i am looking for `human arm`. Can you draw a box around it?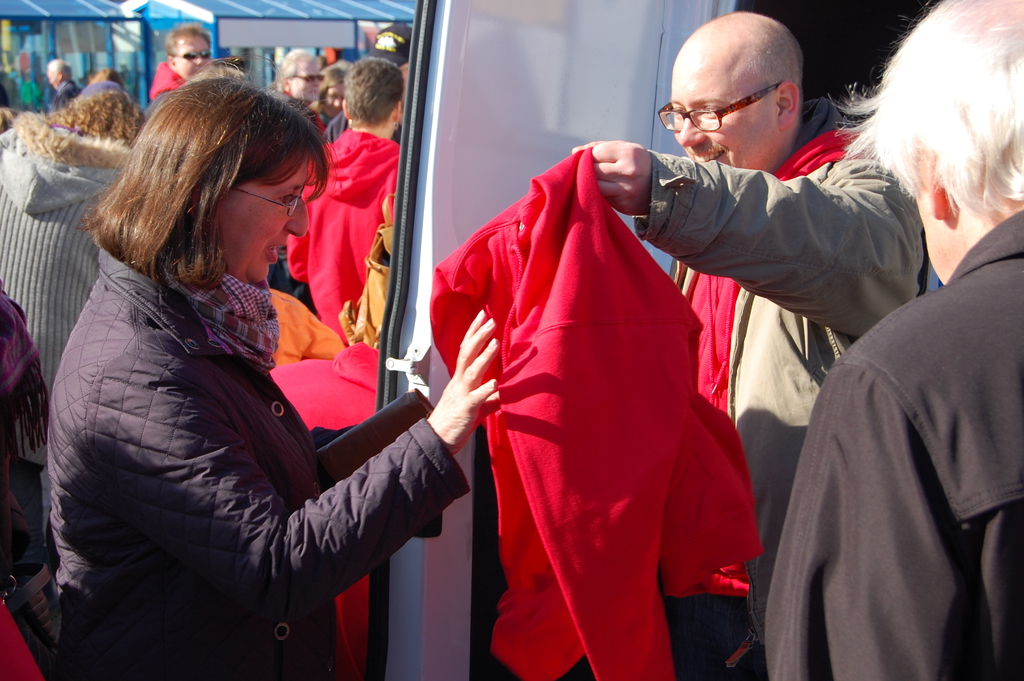
Sure, the bounding box is 566:145:929:341.
